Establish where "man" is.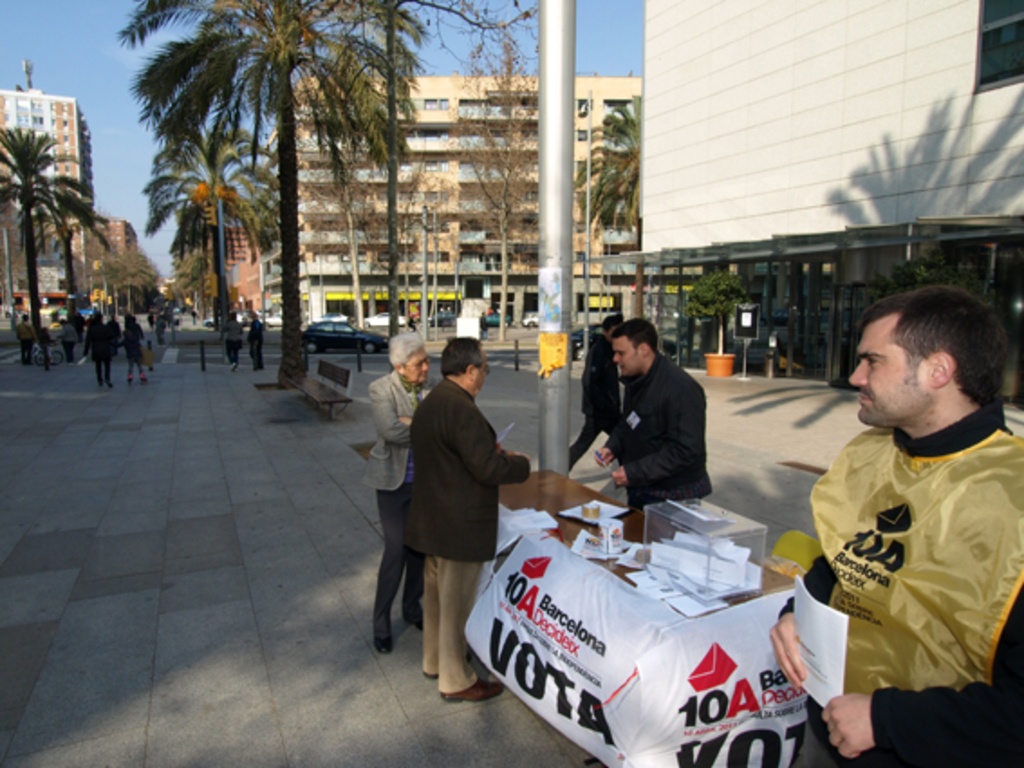
Established at pyautogui.locateOnScreen(16, 314, 38, 367).
